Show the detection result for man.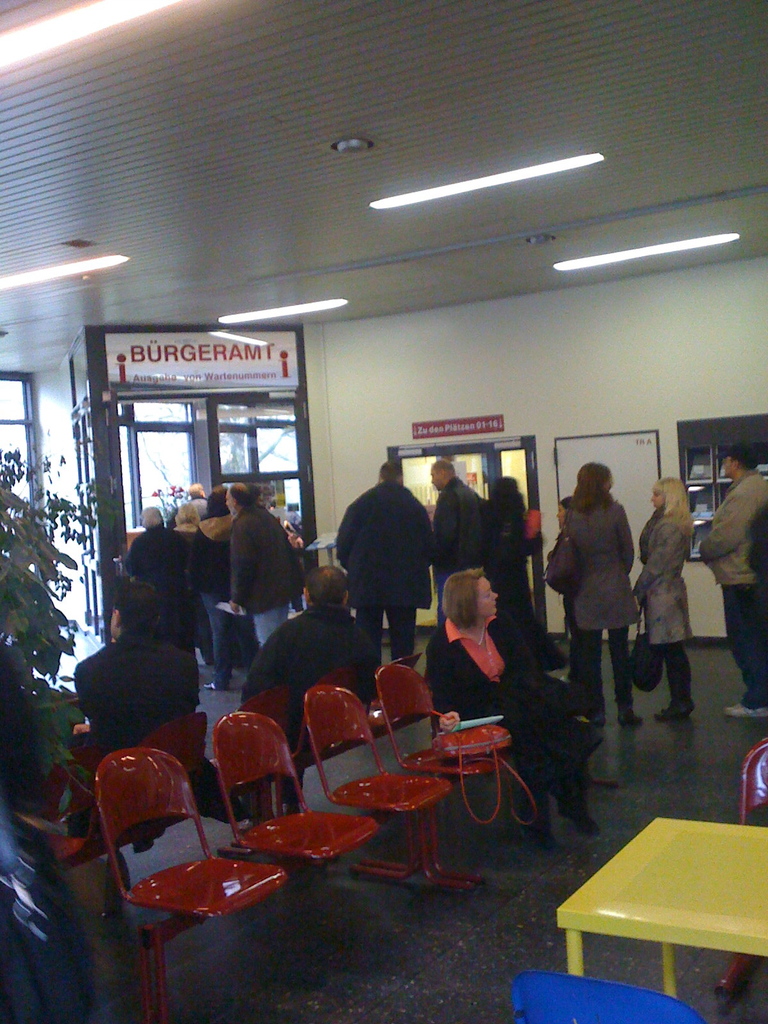
[x1=696, y1=444, x2=767, y2=724].
